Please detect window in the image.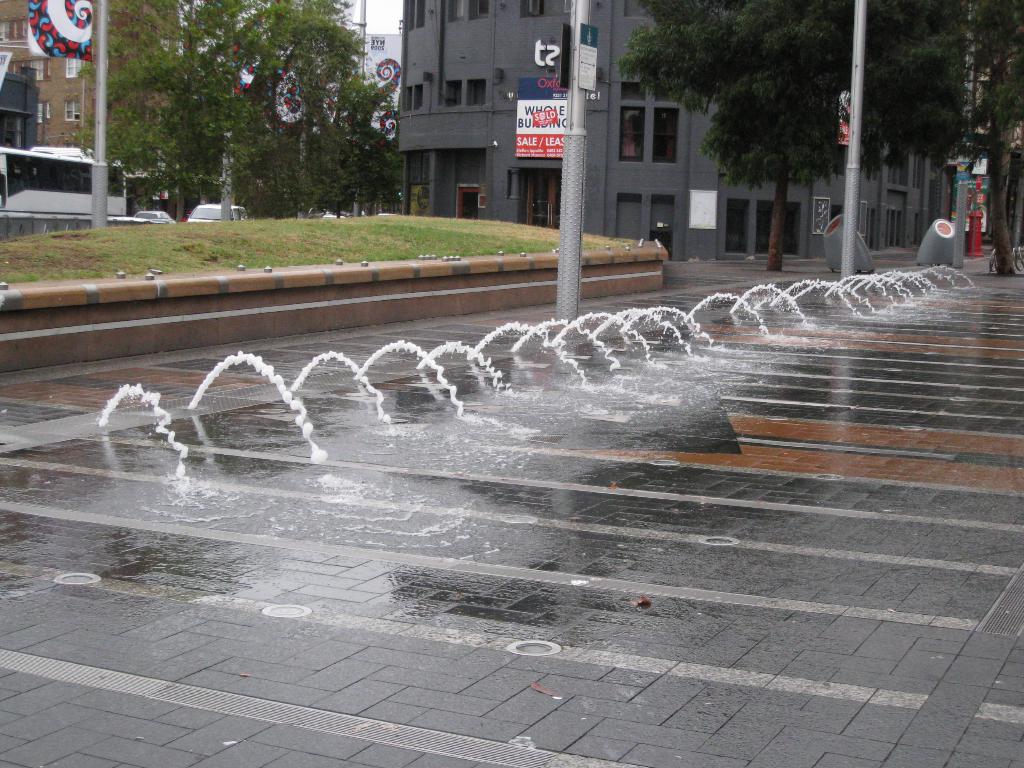
524:0:548:17.
